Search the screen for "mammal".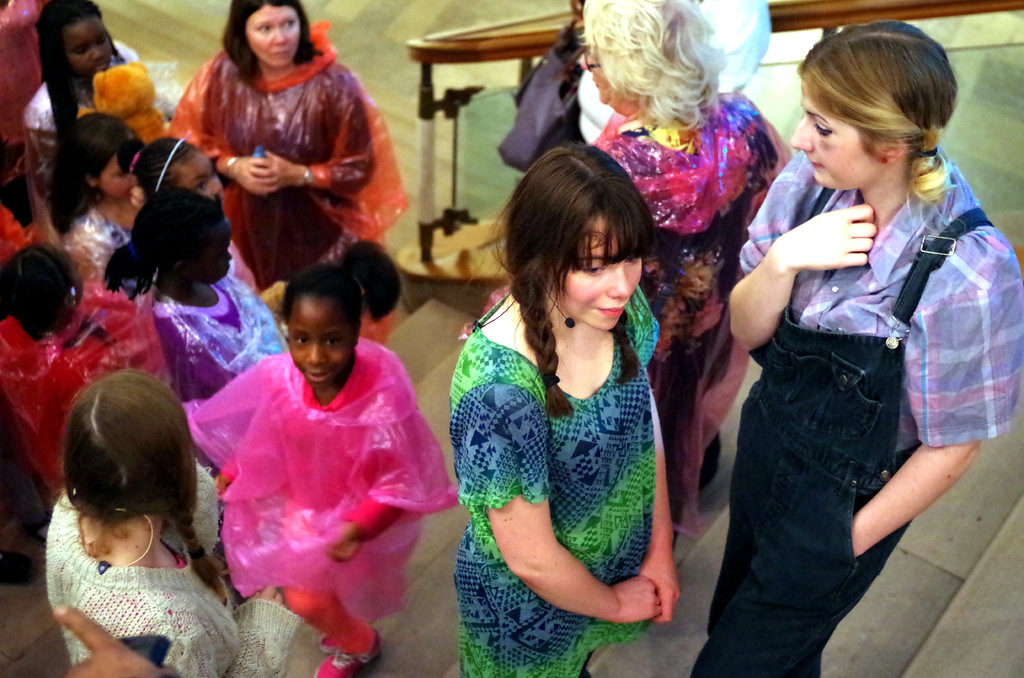
Found at box(579, 0, 794, 556).
